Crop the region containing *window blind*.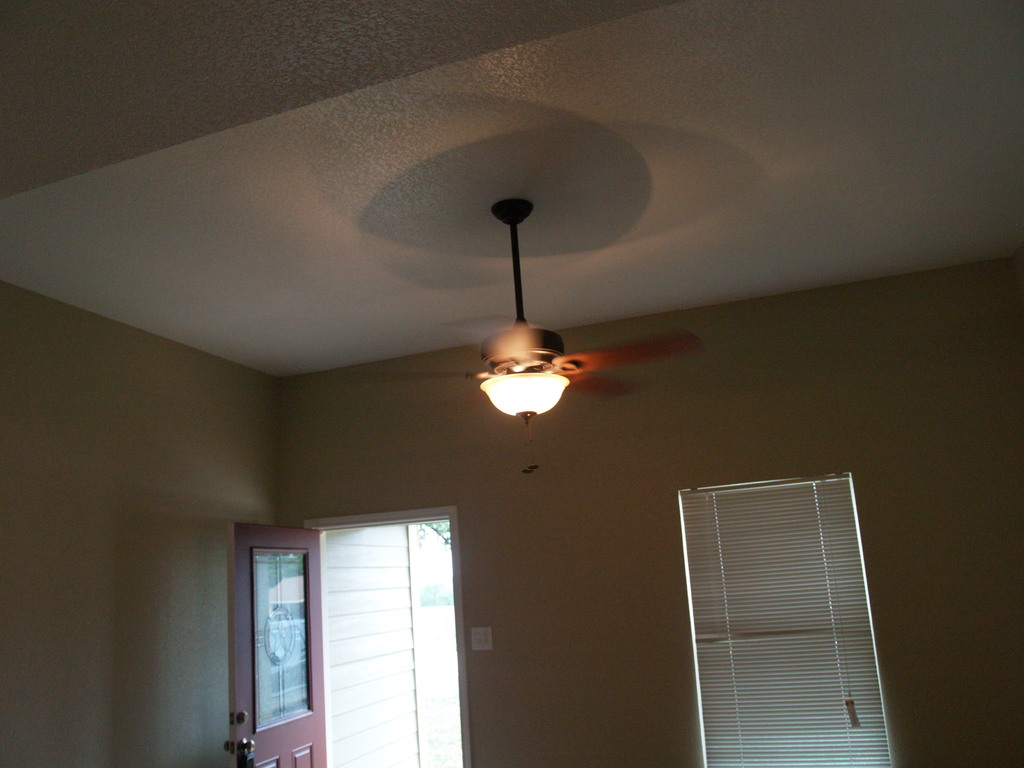
Crop region: {"x1": 674, "y1": 468, "x2": 899, "y2": 767}.
